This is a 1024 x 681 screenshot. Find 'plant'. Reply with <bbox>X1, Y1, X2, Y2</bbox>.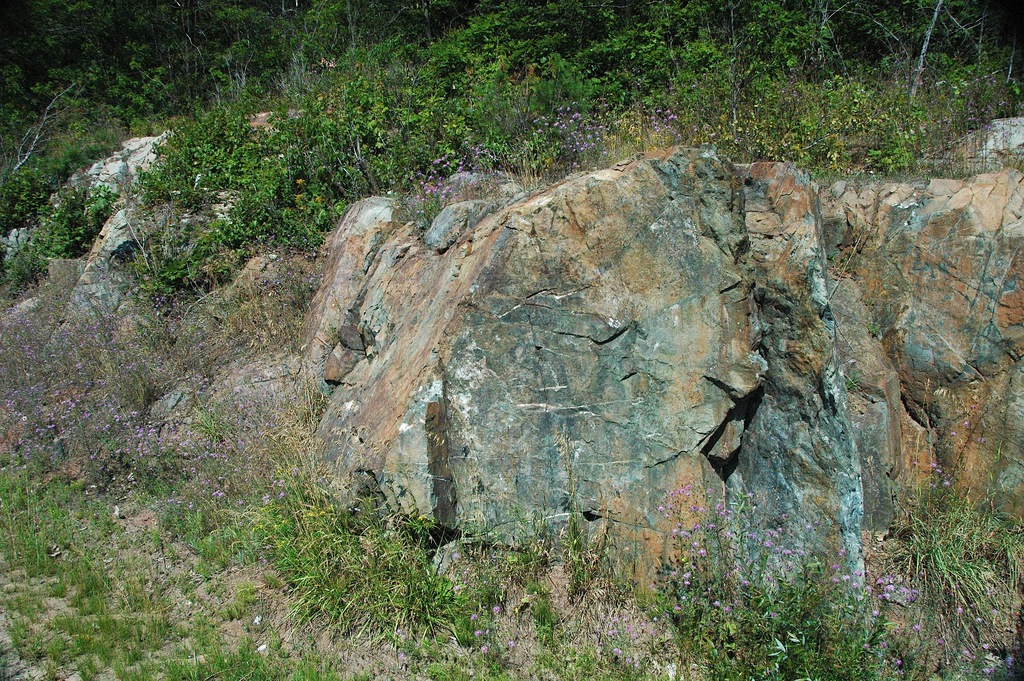
<bbox>0, 7, 1023, 678</bbox>.
